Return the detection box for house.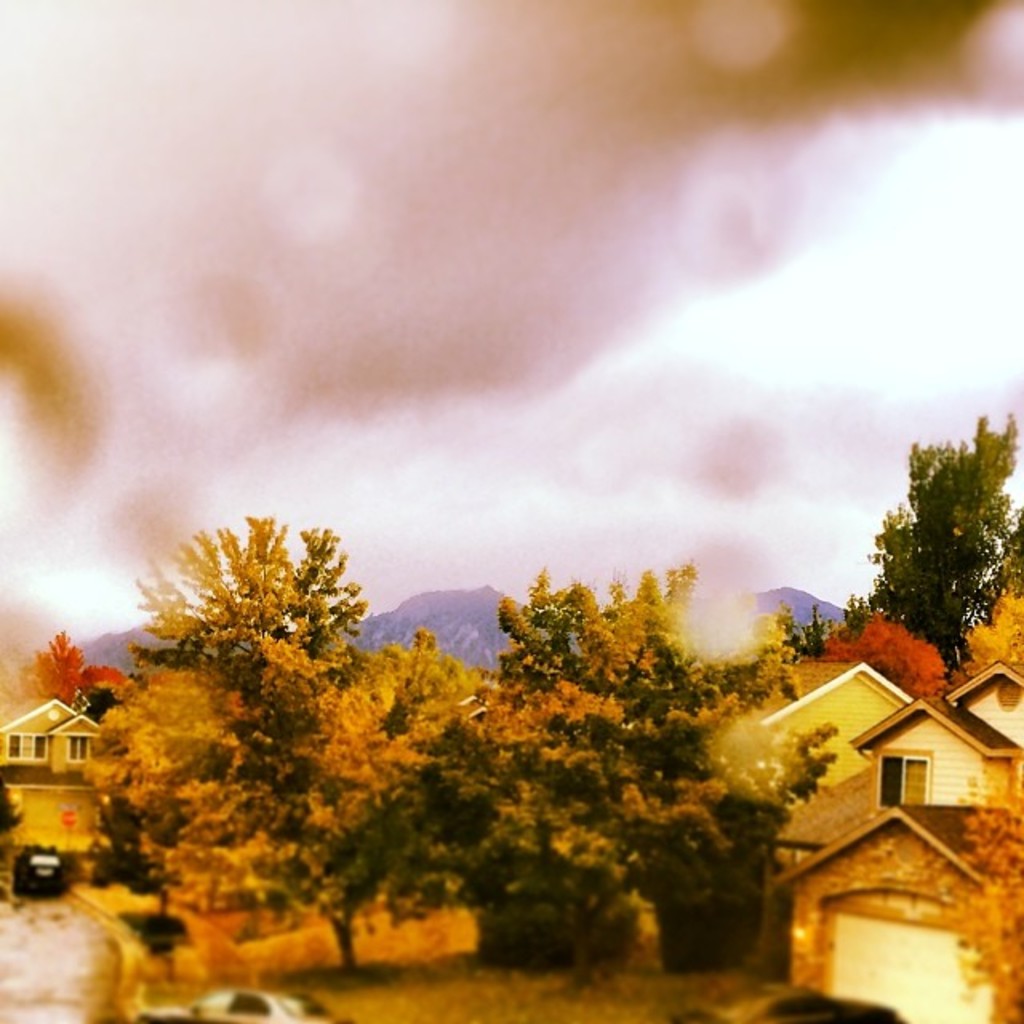
<box>763,802,1011,1022</box>.
